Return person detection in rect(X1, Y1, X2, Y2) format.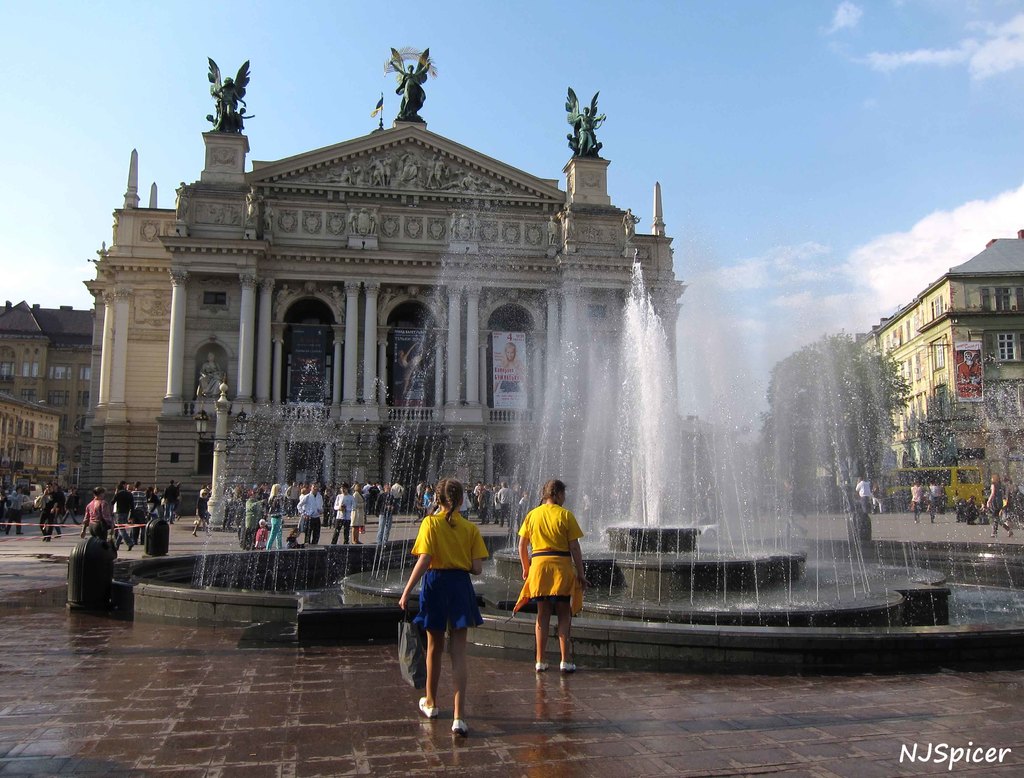
rect(191, 489, 211, 535).
